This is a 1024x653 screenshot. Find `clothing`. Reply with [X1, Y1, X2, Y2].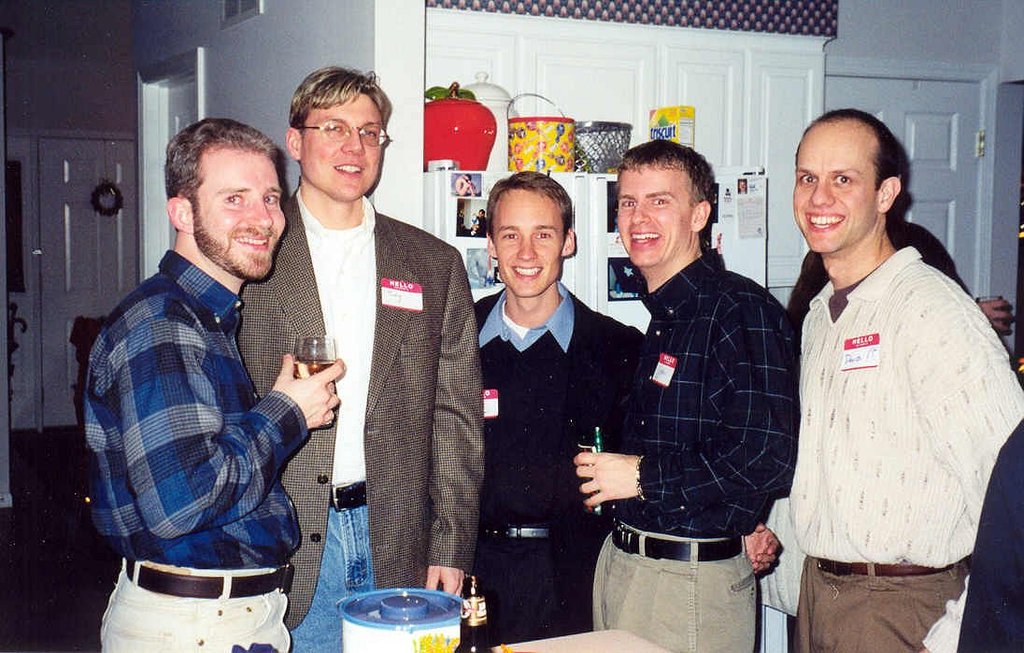
[961, 427, 1023, 652].
